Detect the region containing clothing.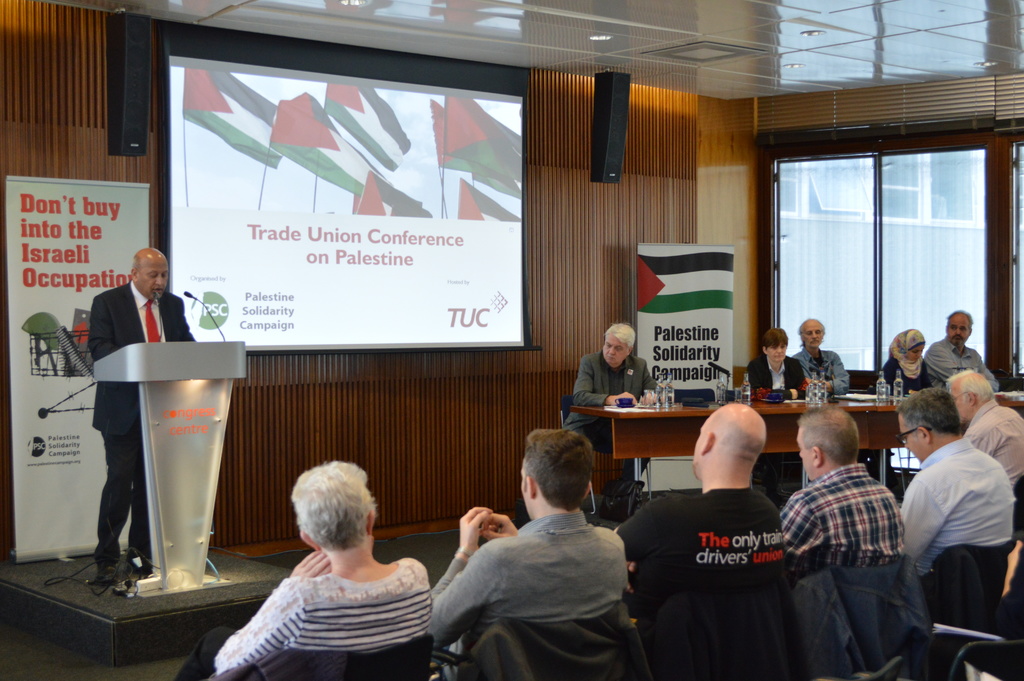
box(904, 434, 1015, 579).
